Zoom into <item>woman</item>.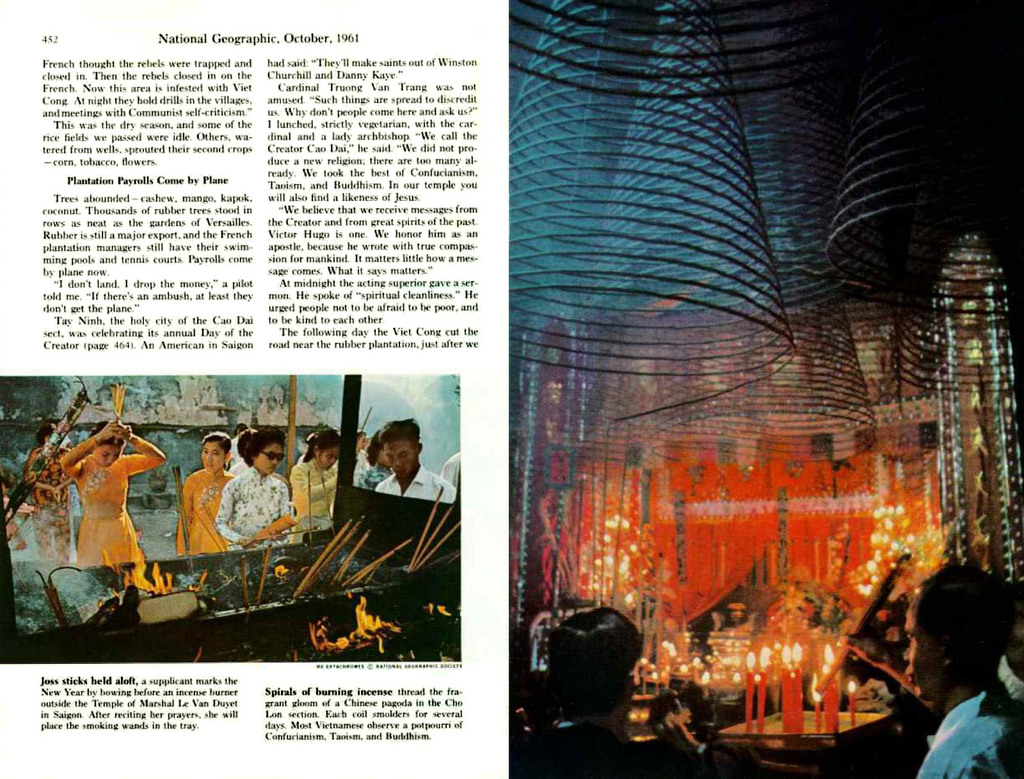
Zoom target: (left=348, top=431, right=394, bottom=494).
